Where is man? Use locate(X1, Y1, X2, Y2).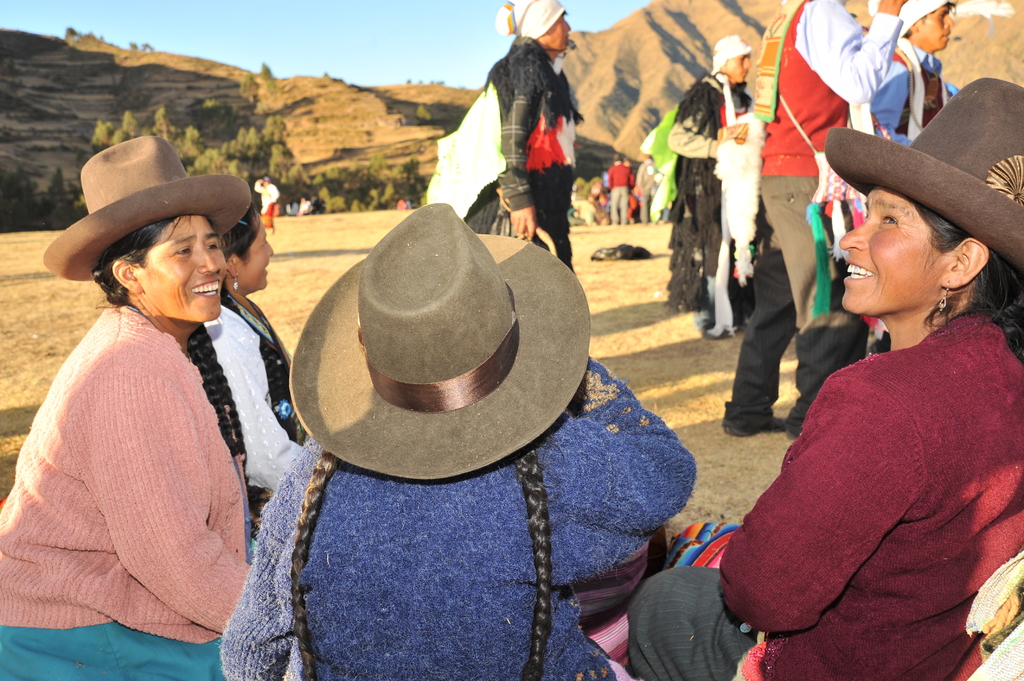
locate(875, 0, 950, 137).
